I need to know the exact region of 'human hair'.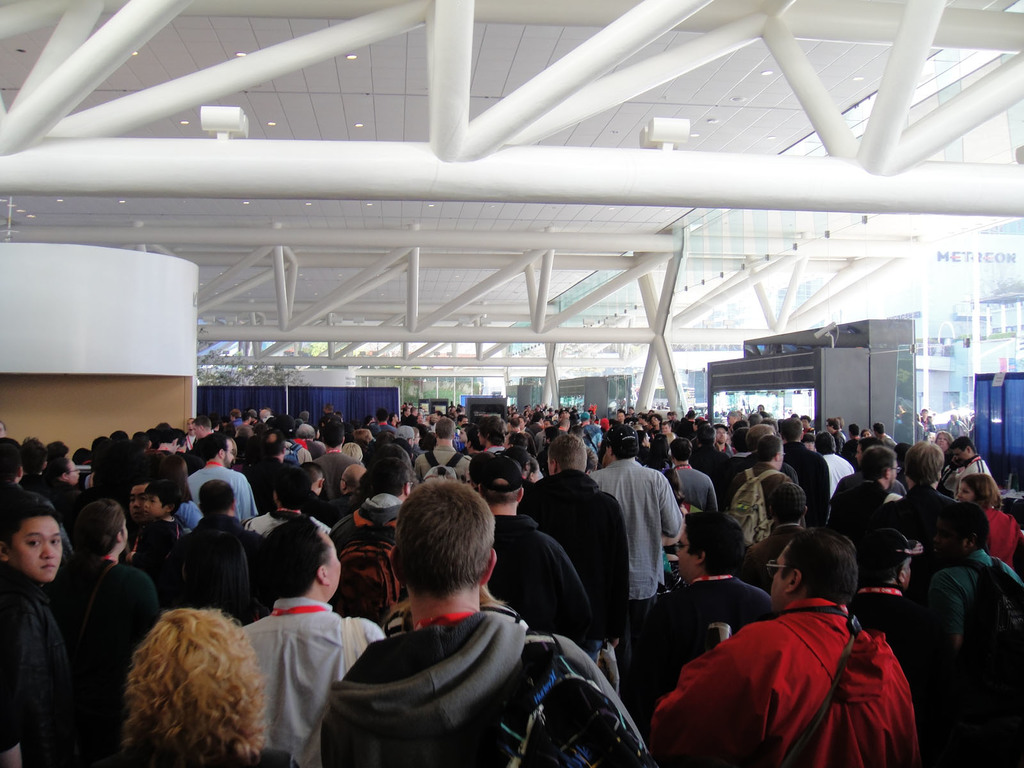
Region: crop(181, 529, 252, 620).
